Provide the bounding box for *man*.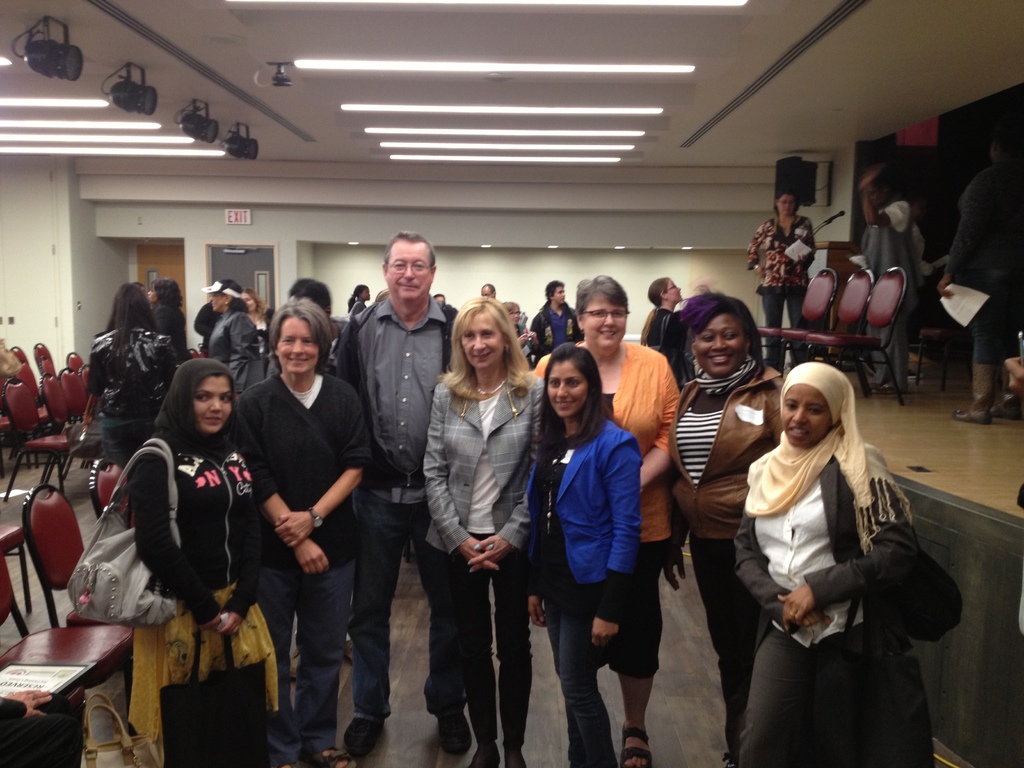
x1=947 y1=131 x2=1023 y2=428.
